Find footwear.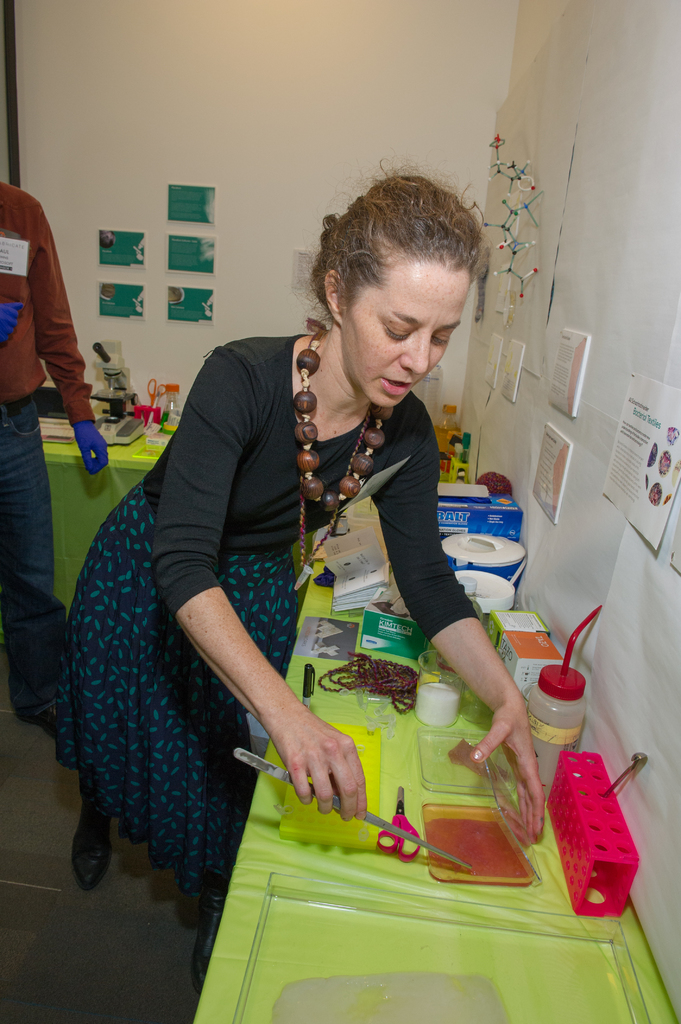
bbox=[61, 805, 109, 898].
